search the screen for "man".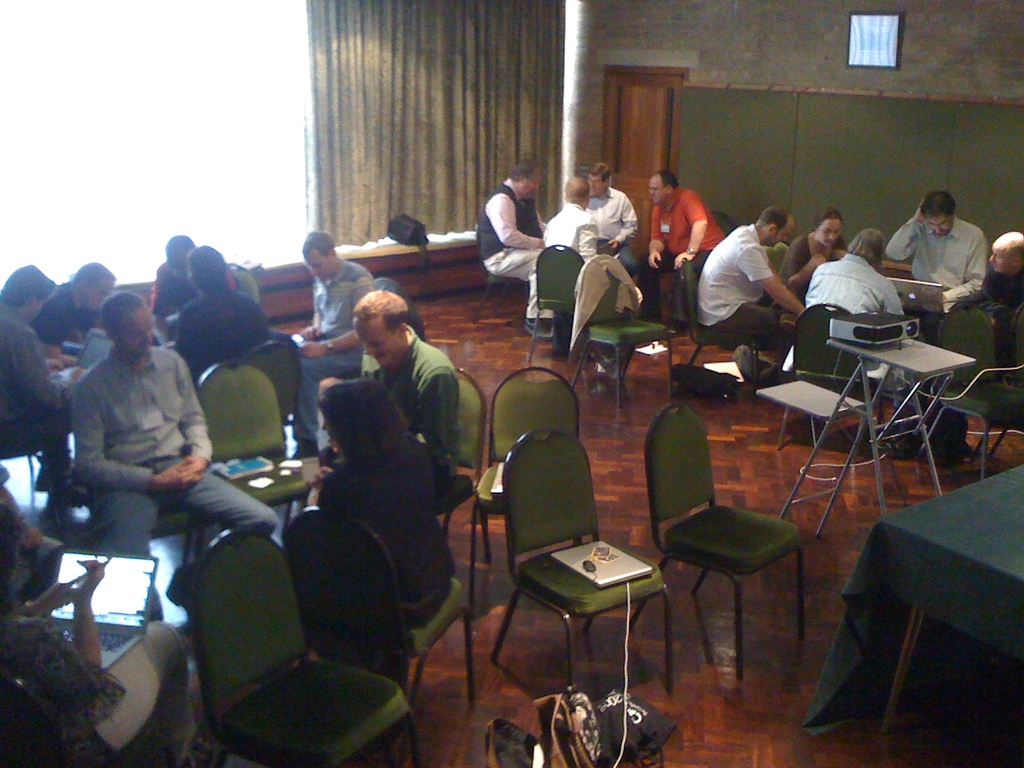
Found at BBox(31, 259, 120, 367).
